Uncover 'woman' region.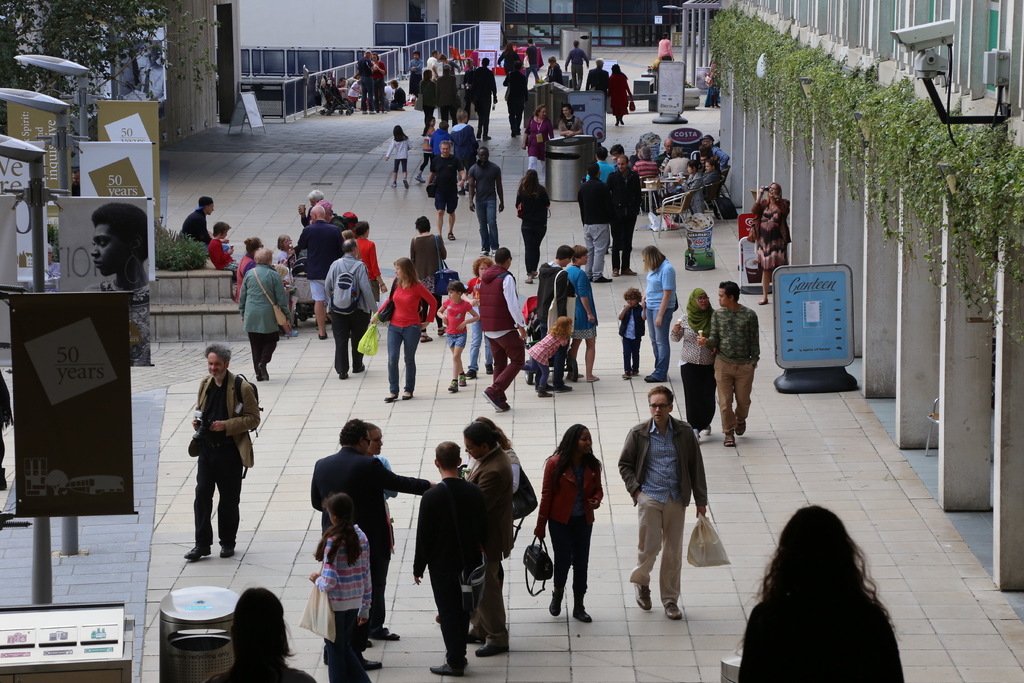
Uncovered: (left=522, top=104, right=552, bottom=176).
